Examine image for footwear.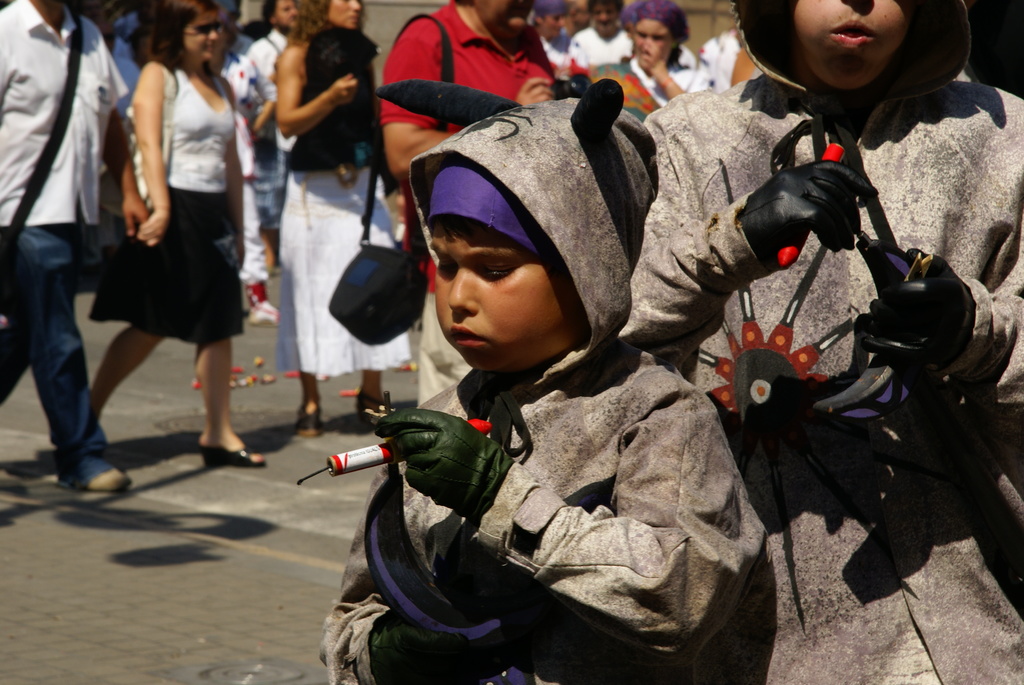
Examination result: 198, 448, 264, 466.
